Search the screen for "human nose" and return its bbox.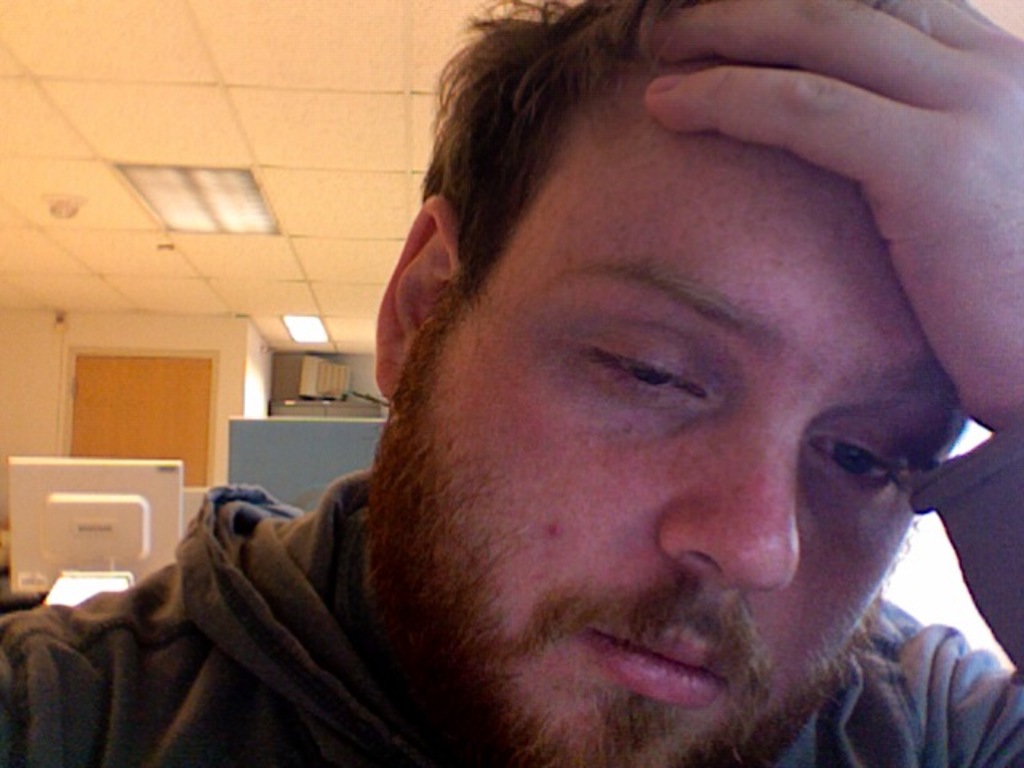
Found: (659, 398, 803, 602).
